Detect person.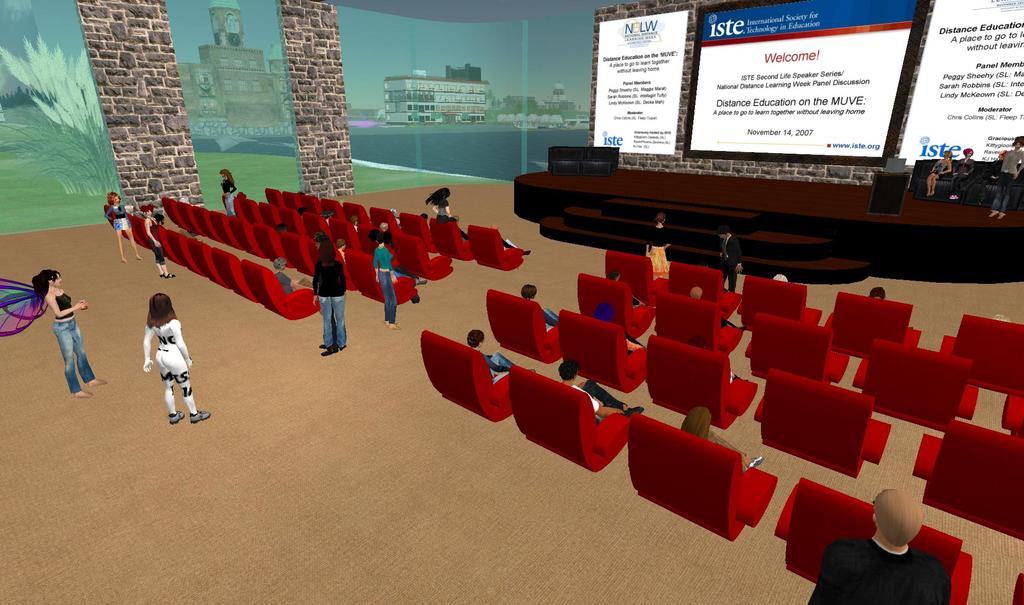
Detected at box=[869, 288, 886, 307].
